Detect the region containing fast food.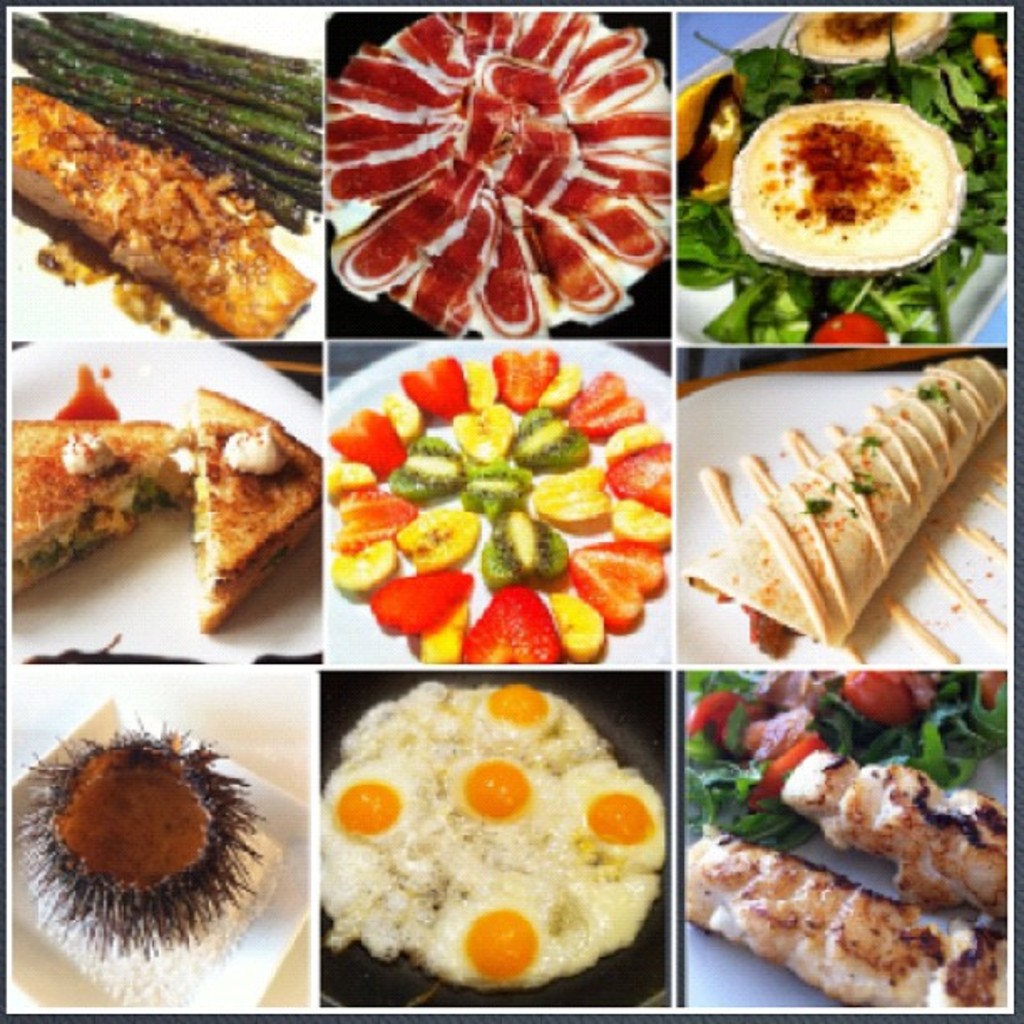
bbox(301, 2, 669, 346).
